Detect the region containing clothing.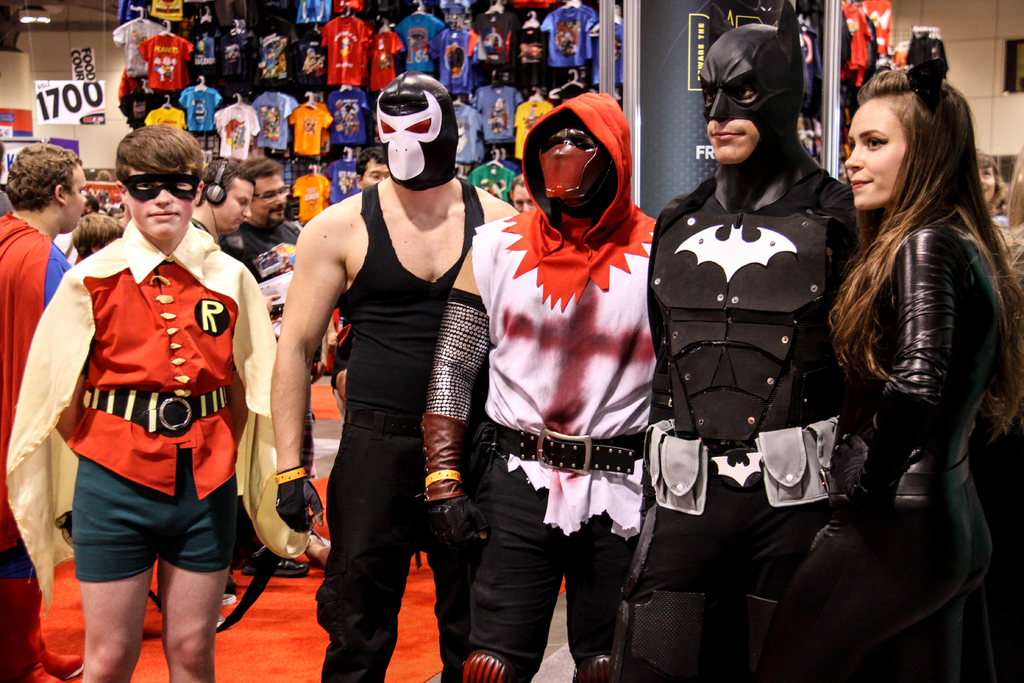
x1=6, y1=221, x2=309, y2=682.
